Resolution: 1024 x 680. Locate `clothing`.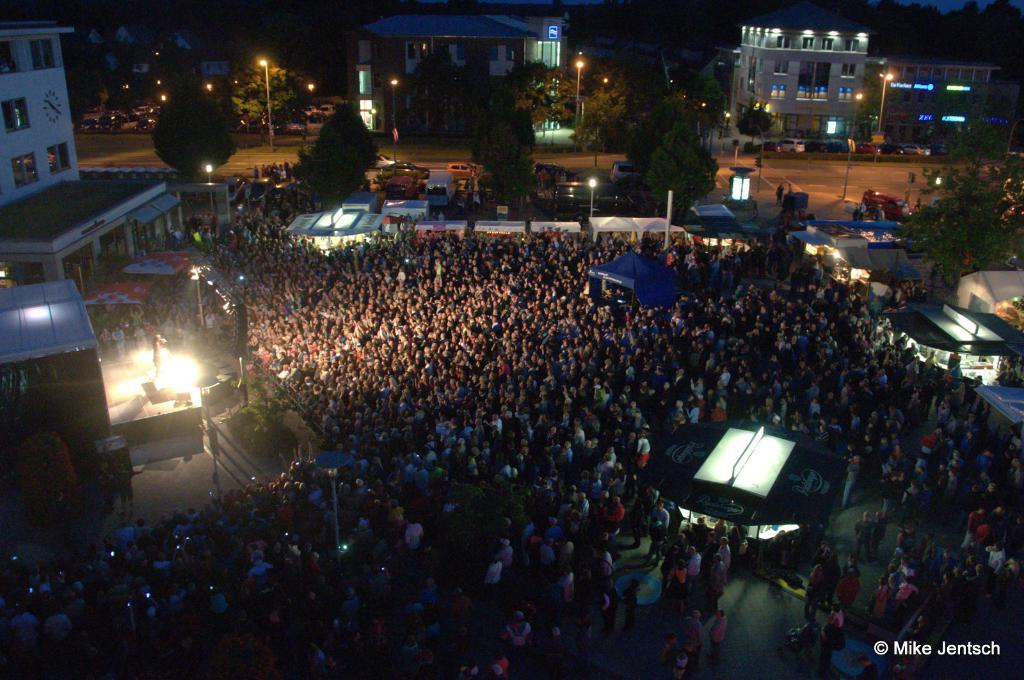
{"x1": 484, "y1": 562, "x2": 502, "y2": 584}.
